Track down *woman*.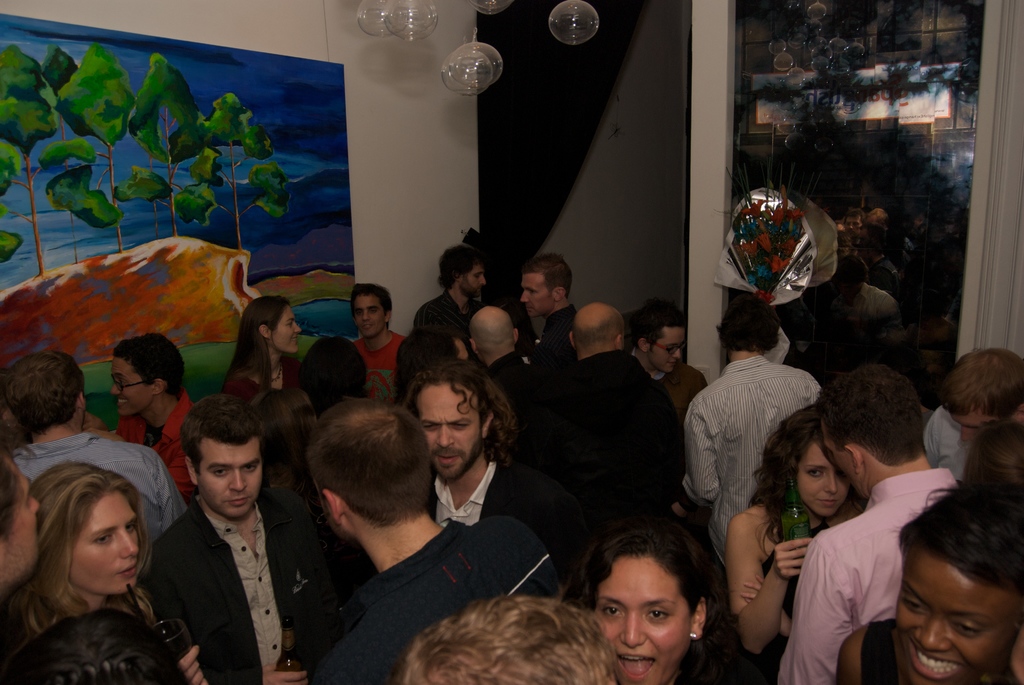
Tracked to select_region(557, 520, 748, 684).
